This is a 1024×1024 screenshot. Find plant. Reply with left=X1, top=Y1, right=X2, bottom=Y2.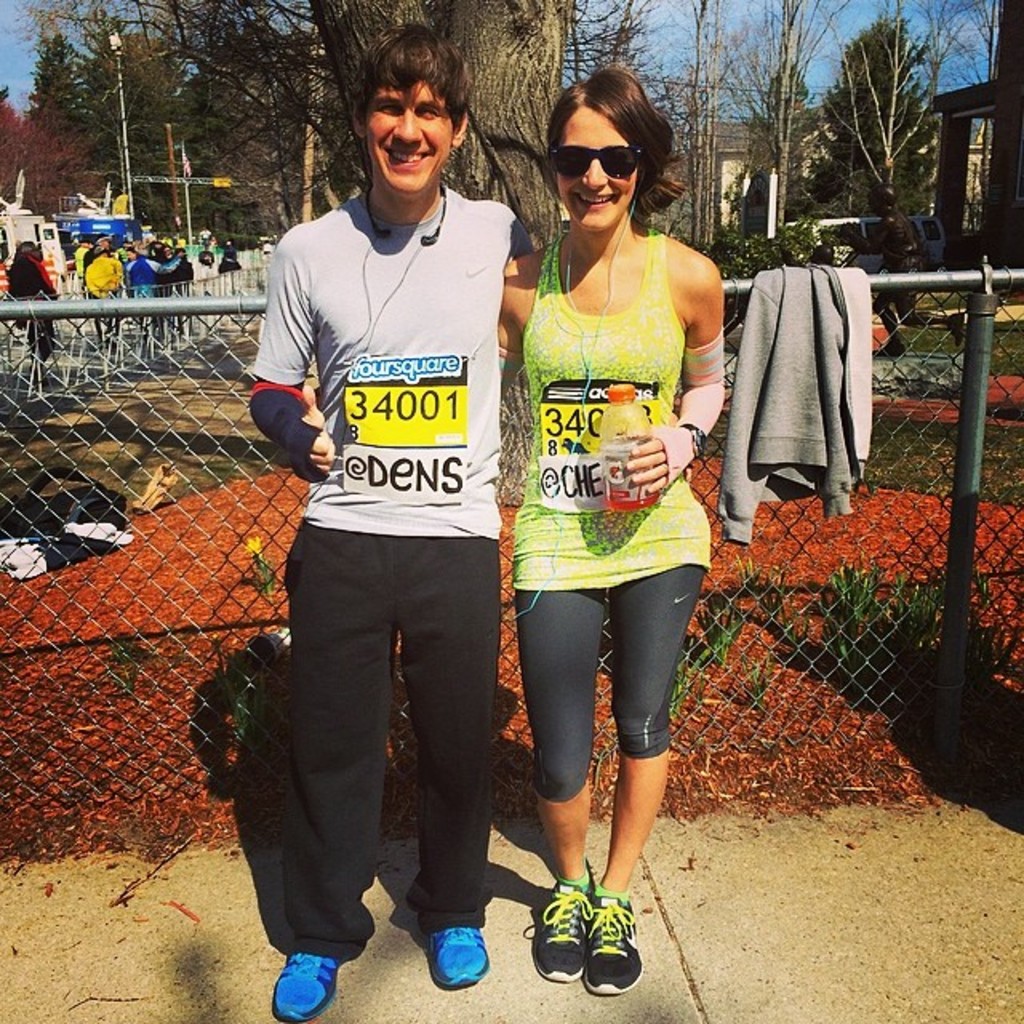
left=970, top=568, right=998, bottom=605.
